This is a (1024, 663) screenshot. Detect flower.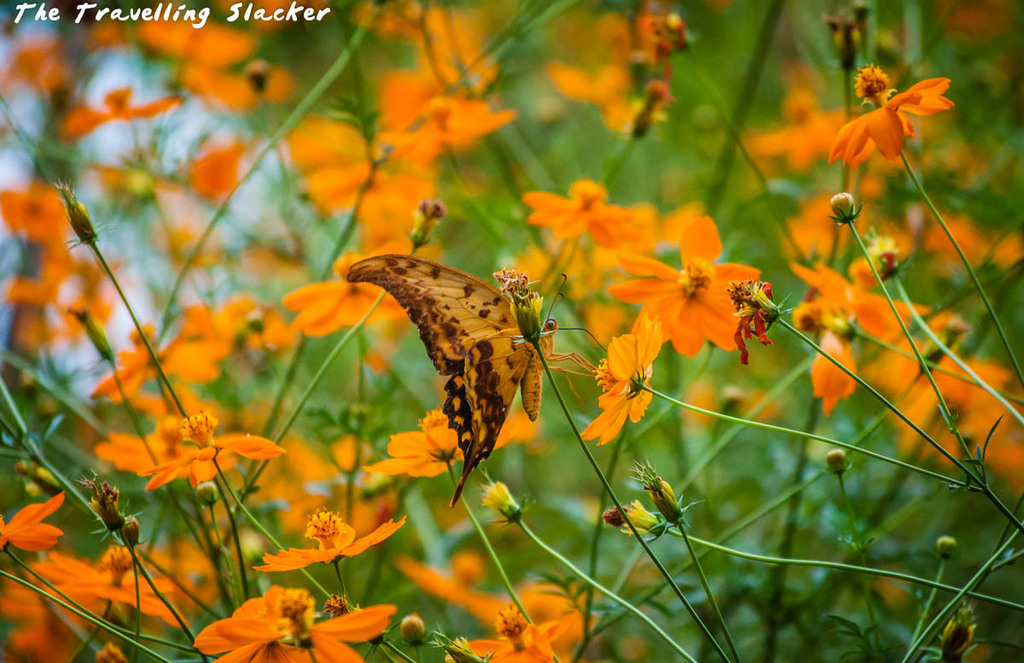
[792,261,922,399].
